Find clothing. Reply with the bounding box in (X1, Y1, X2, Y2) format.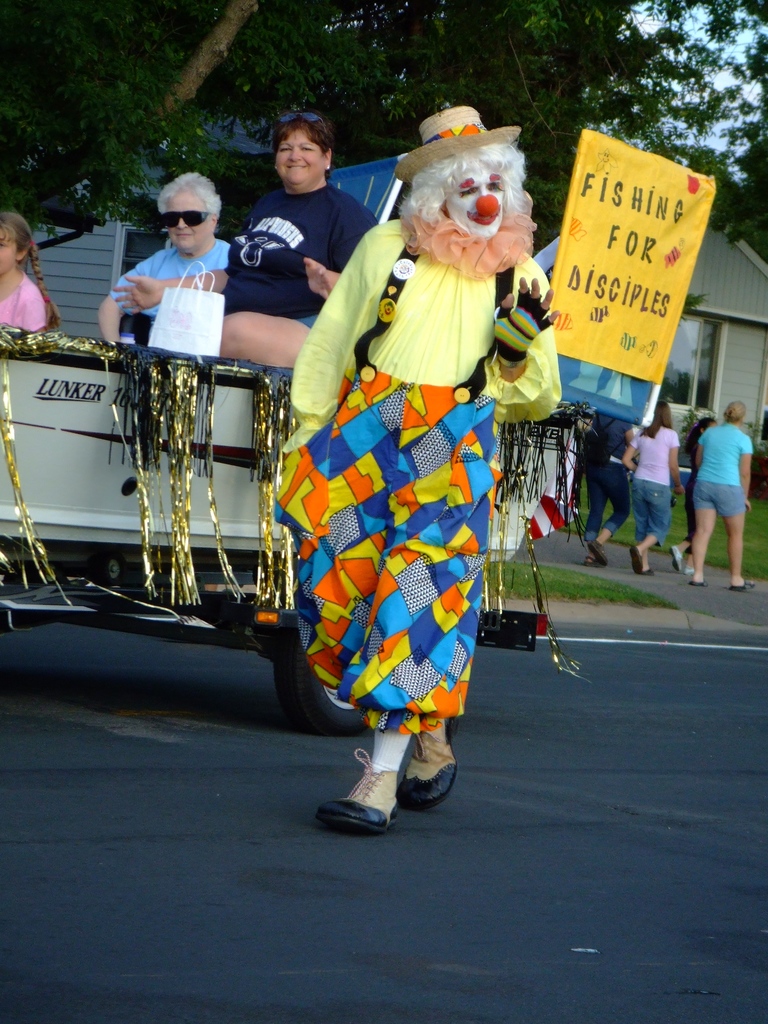
(112, 233, 235, 337).
